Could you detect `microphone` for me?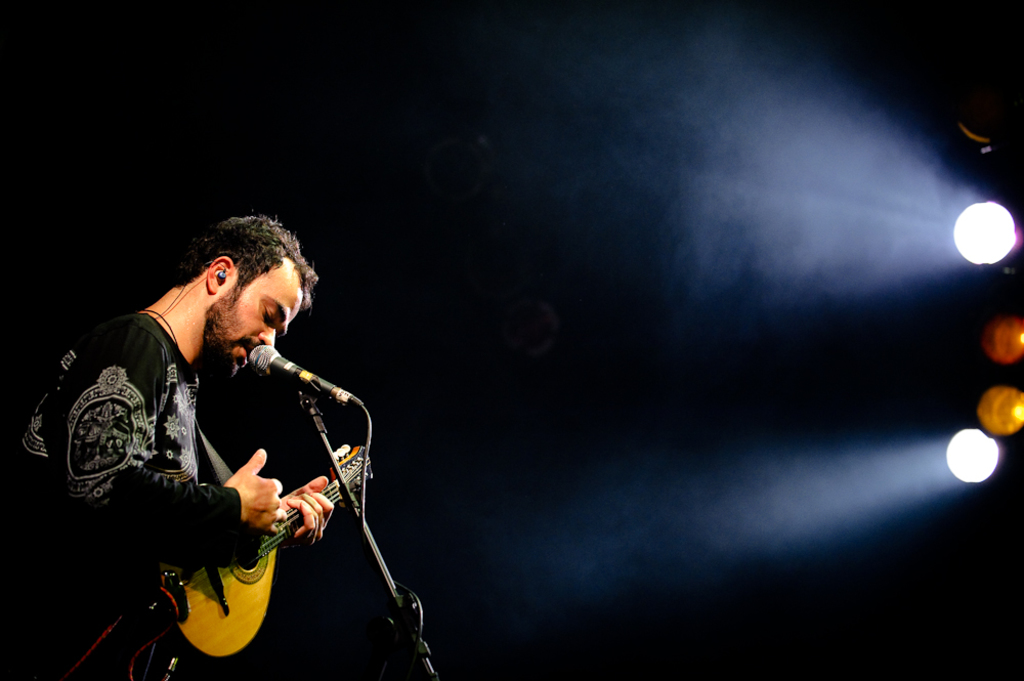
Detection result: x1=247 y1=342 x2=354 y2=407.
